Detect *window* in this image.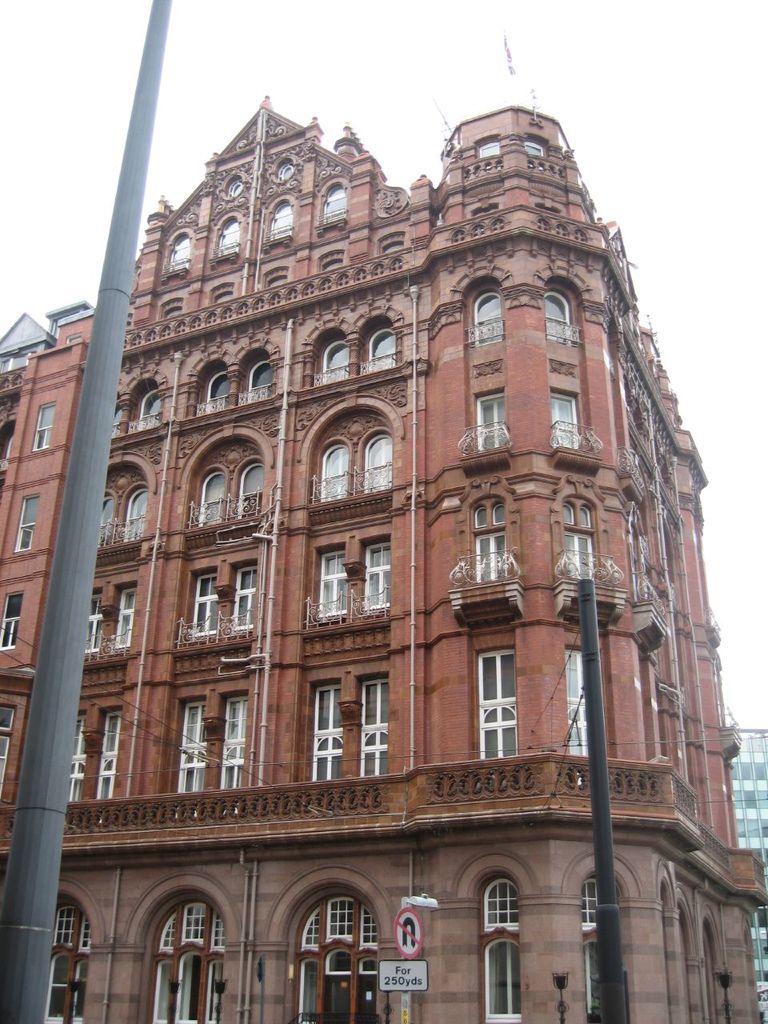
Detection: (x1=218, y1=211, x2=239, y2=261).
